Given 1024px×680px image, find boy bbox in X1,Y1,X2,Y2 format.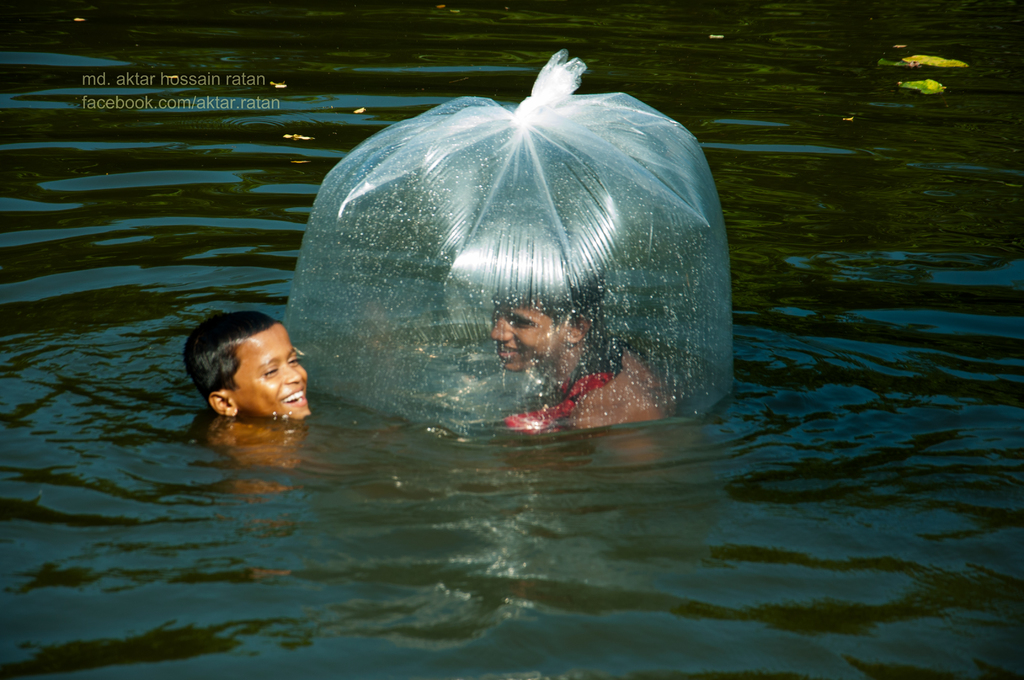
165,302,333,462.
